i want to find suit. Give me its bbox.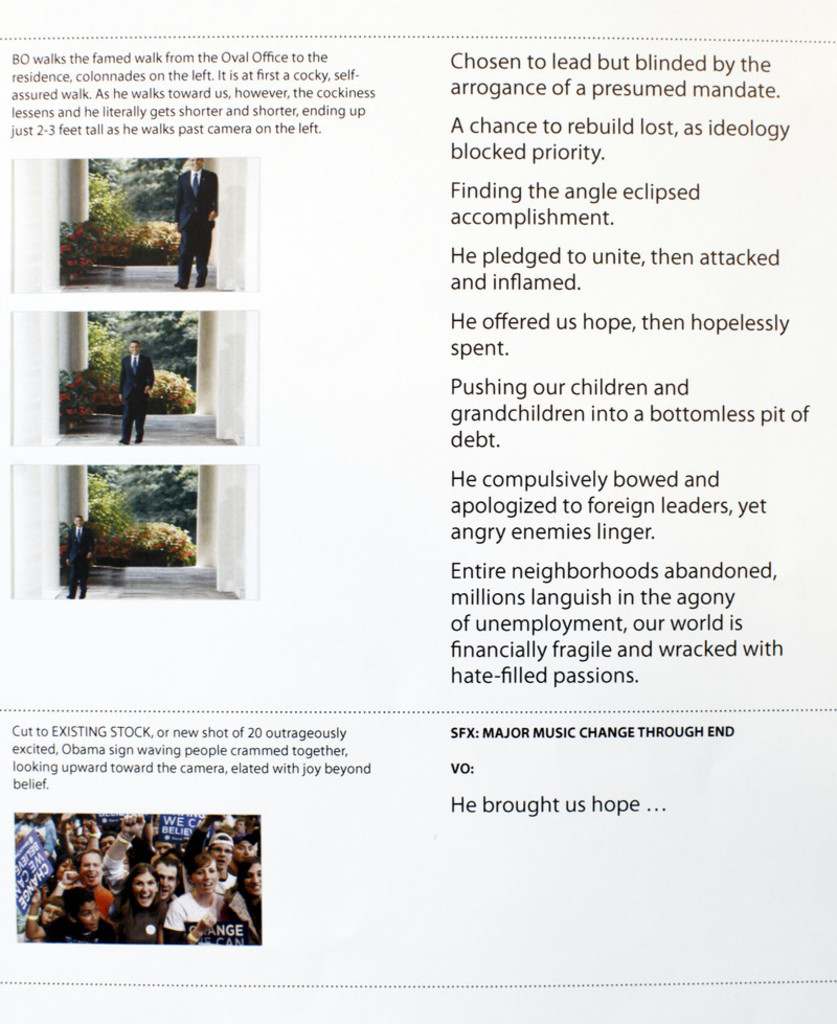
175,165,216,285.
